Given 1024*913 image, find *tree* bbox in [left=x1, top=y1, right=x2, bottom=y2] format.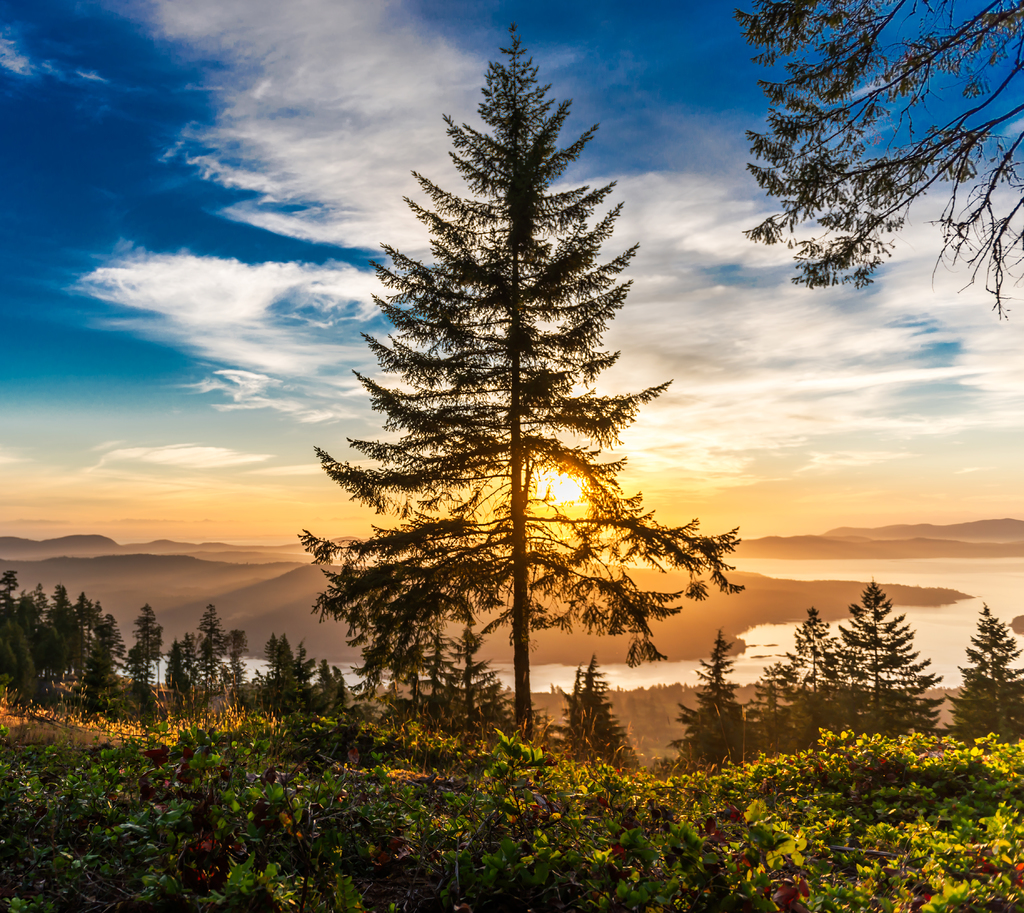
[left=134, top=598, right=172, bottom=717].
